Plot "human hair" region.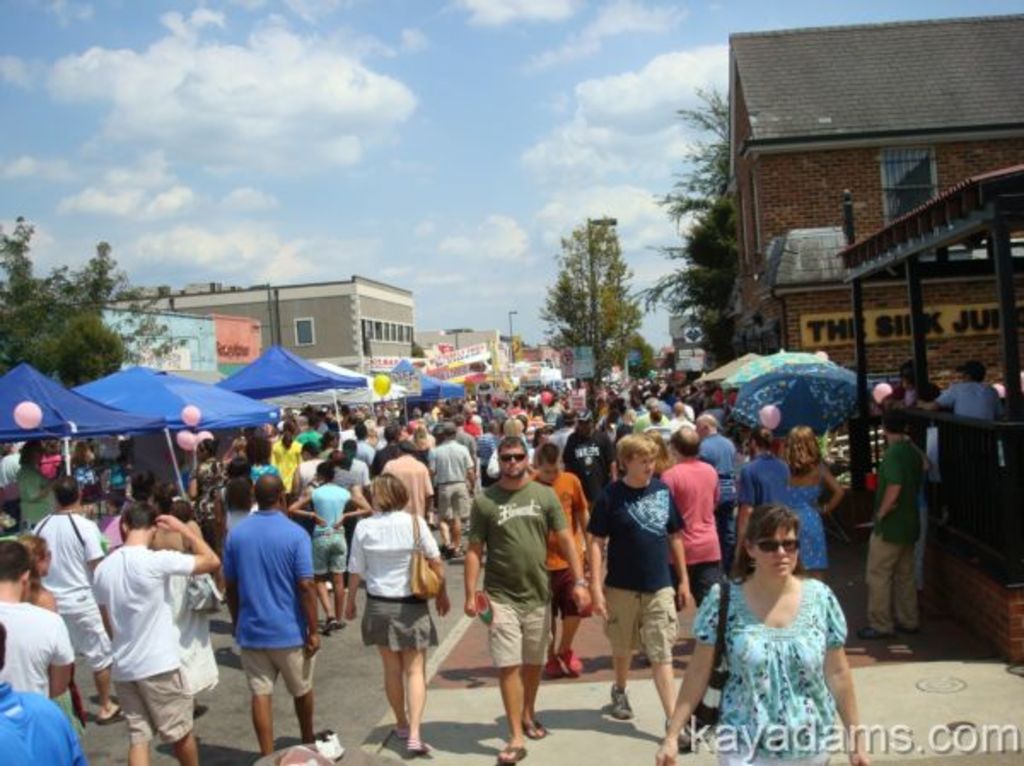
Plotted at (222,456,251,479).
